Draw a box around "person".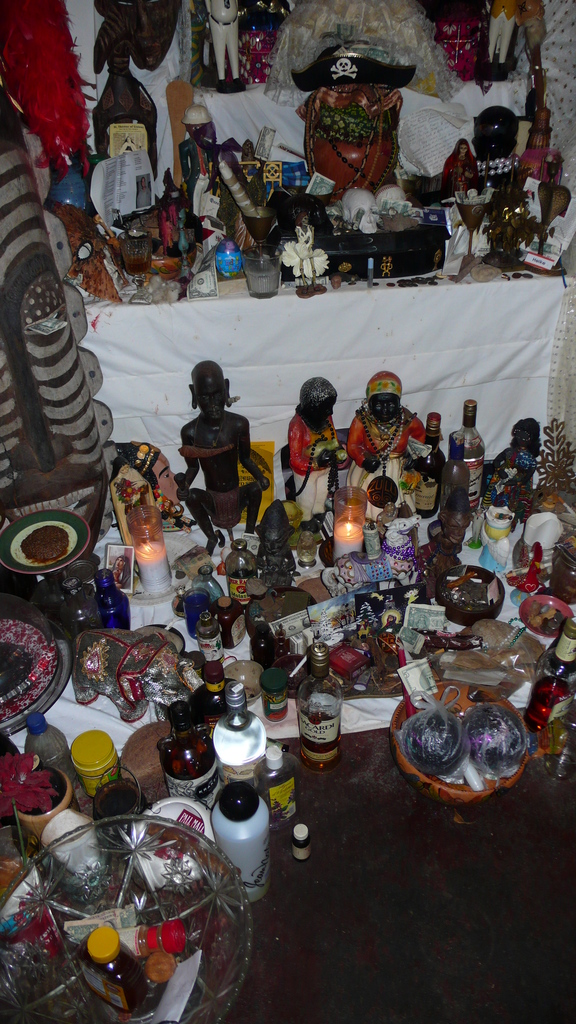
{"x1": 483, "y1": 417, "x2": 539, "y2": 520}.
